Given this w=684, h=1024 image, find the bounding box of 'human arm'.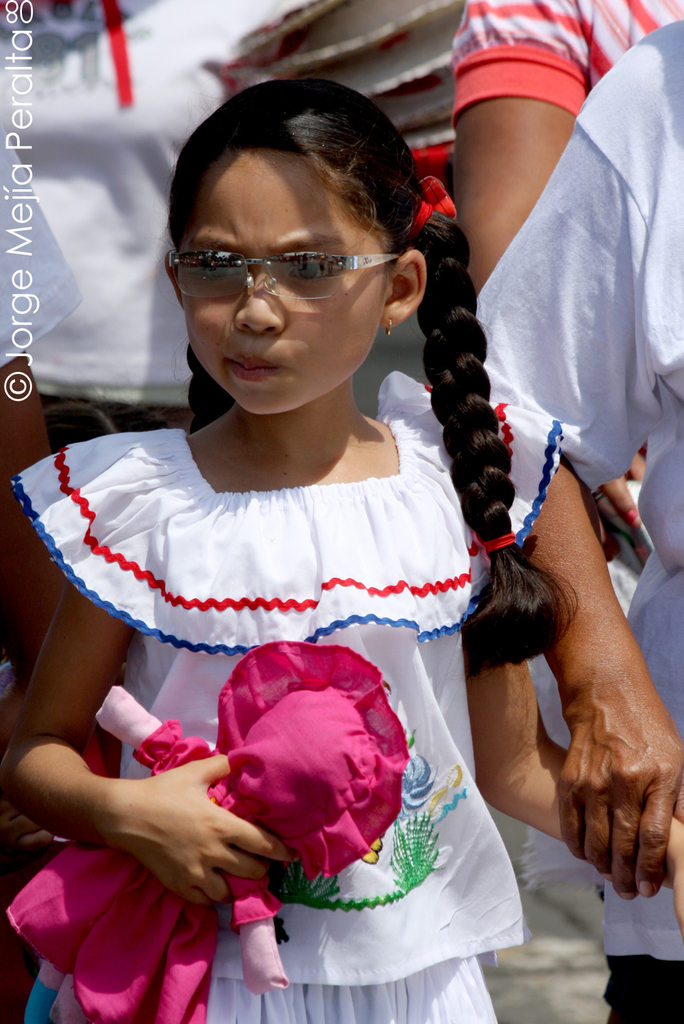
{"x1": 0, "y1": 781, "x2": 82, "y2": 882}.
